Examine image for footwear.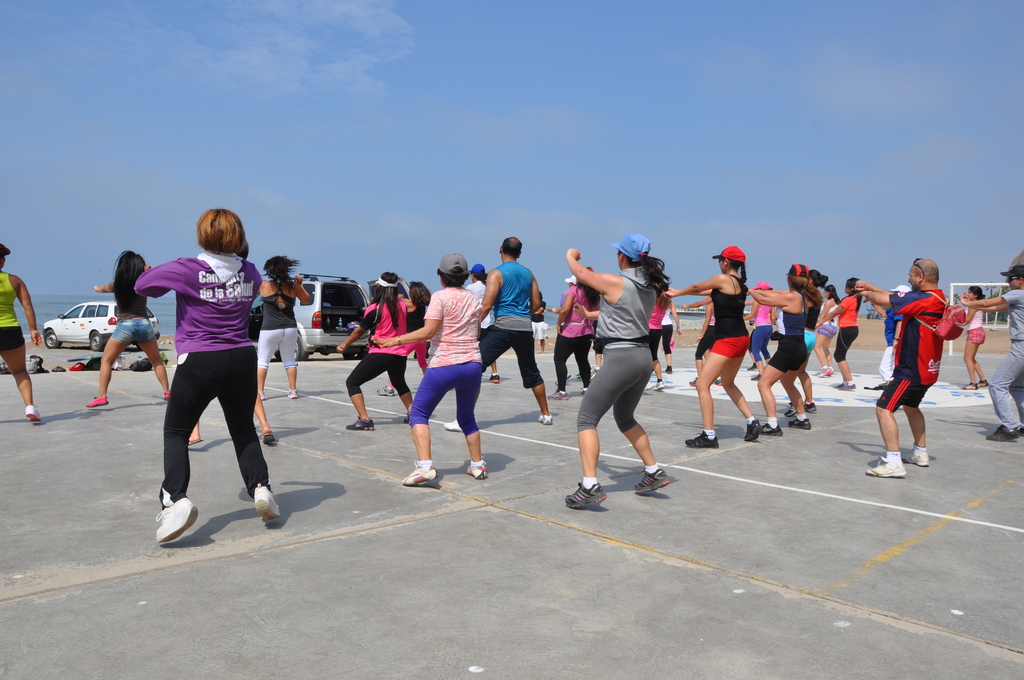
Examination result: {"left": 808, "top": 404, "right": 817, "bottom": 416}.
